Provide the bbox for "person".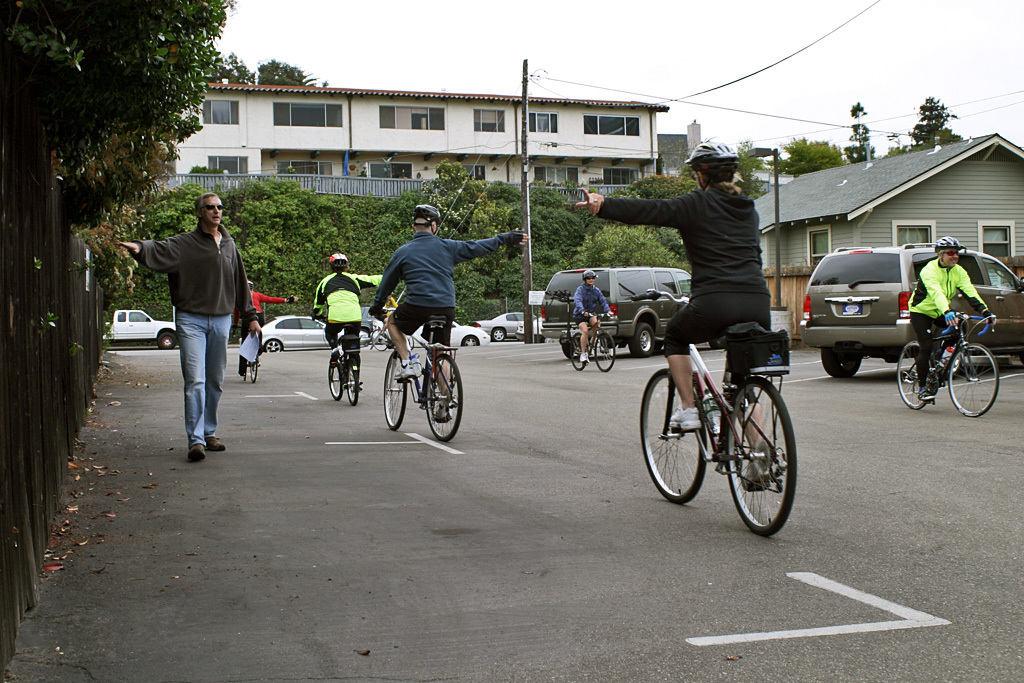
308 250 385 377.
